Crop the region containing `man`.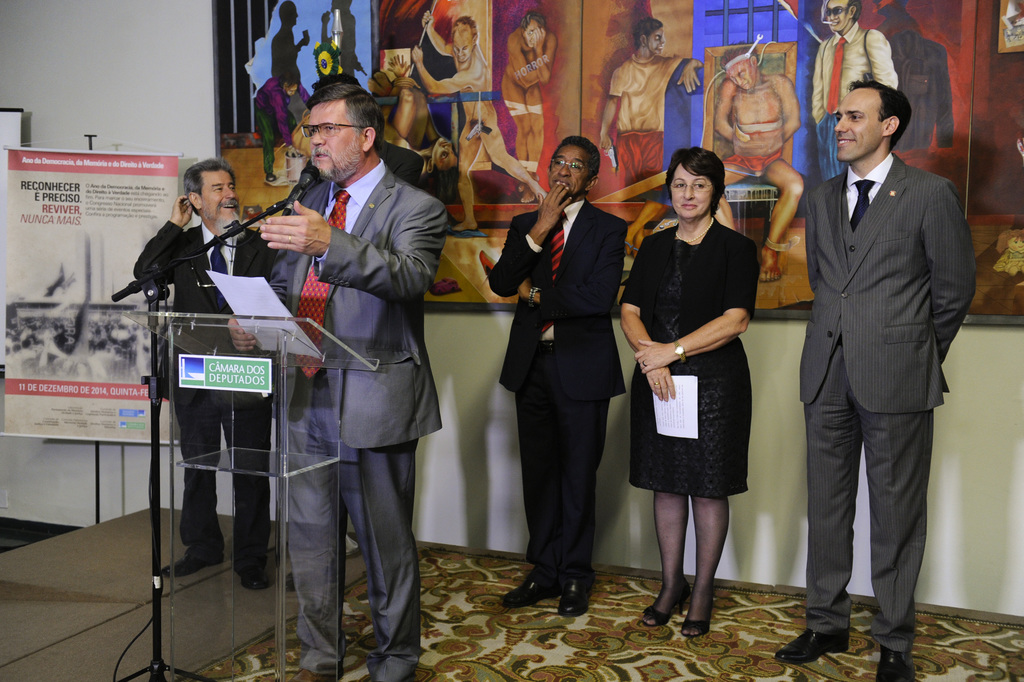
Crop region: select_region(133, 157, 274, 589).
